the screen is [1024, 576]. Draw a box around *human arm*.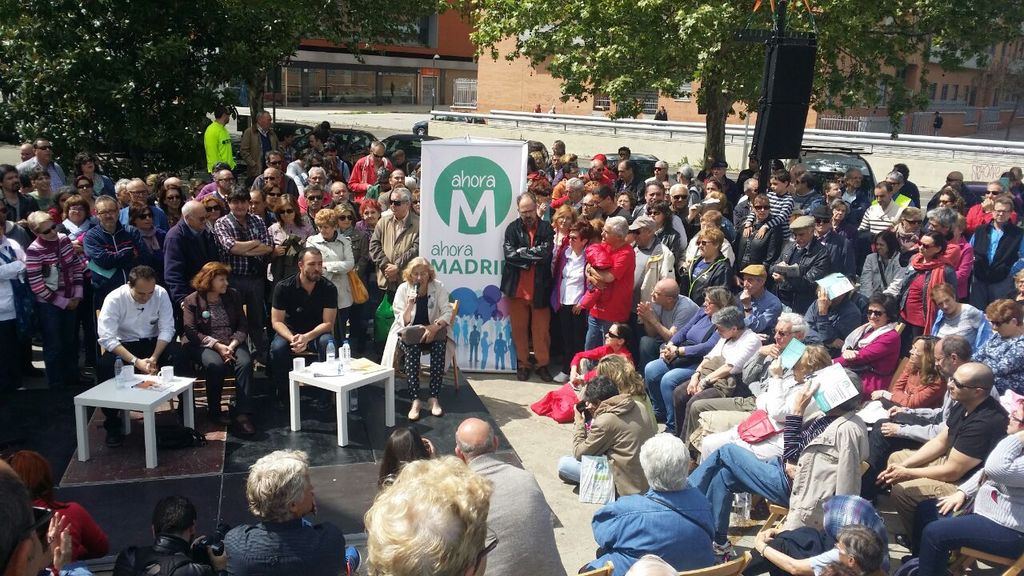
[x1=806, y1=314, x2=842, y2=348].
